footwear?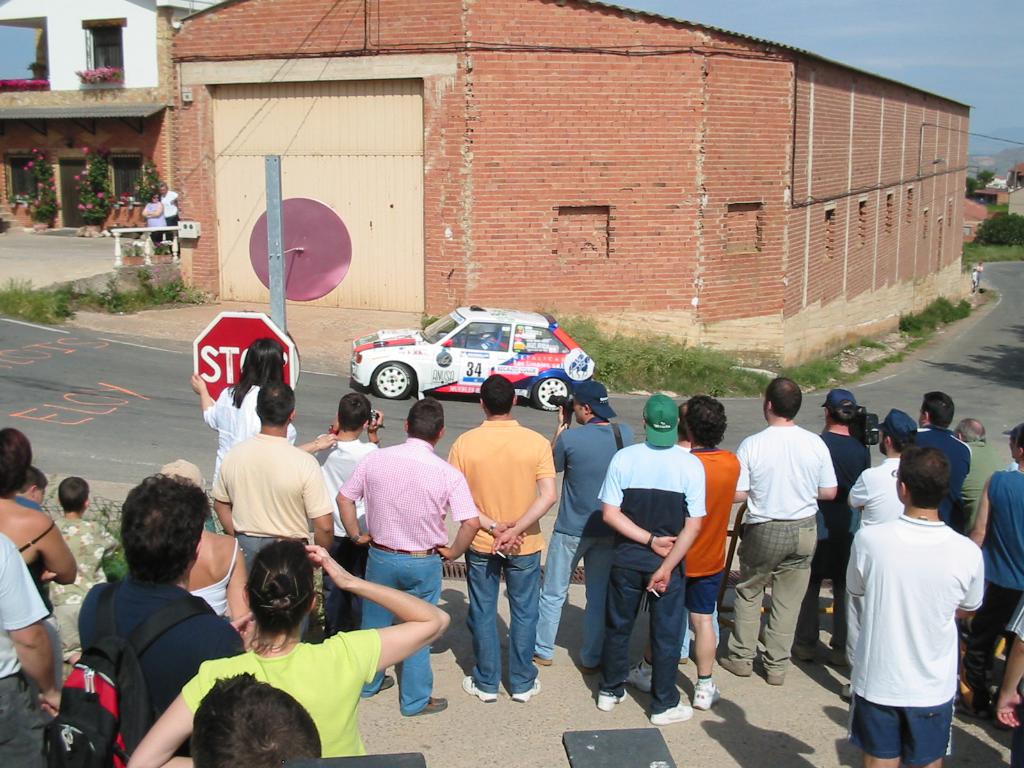
(left=582, top=653, right=602, bottom=671)
